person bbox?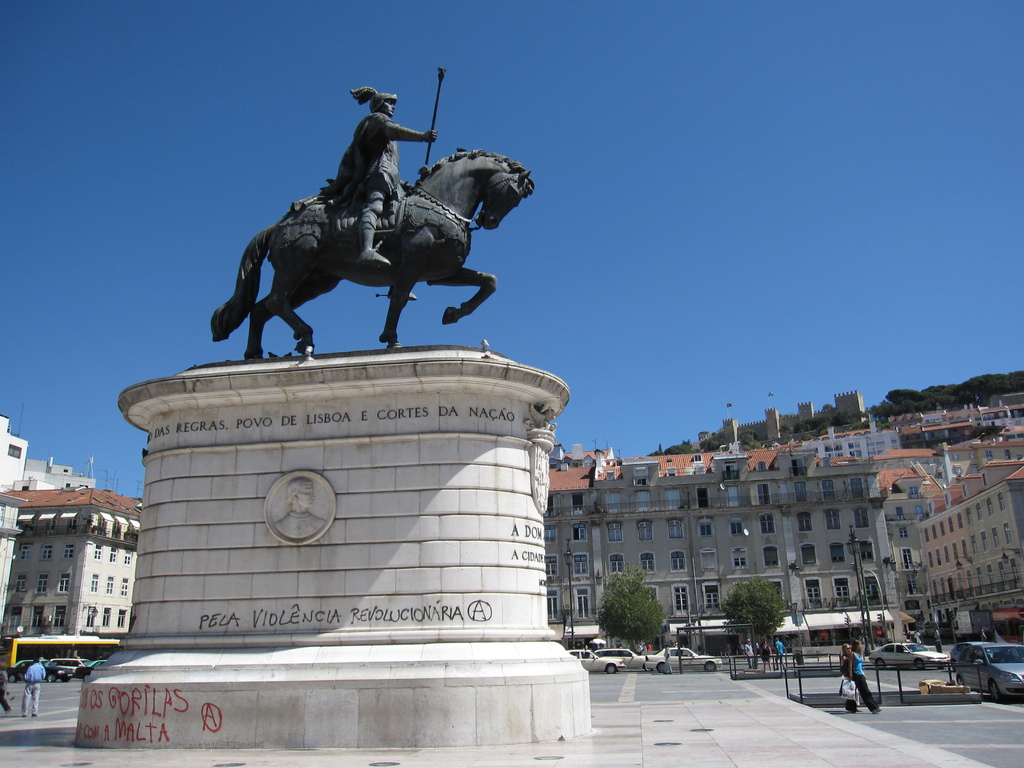
[left=744, top=639, right=755, bottom=668]
